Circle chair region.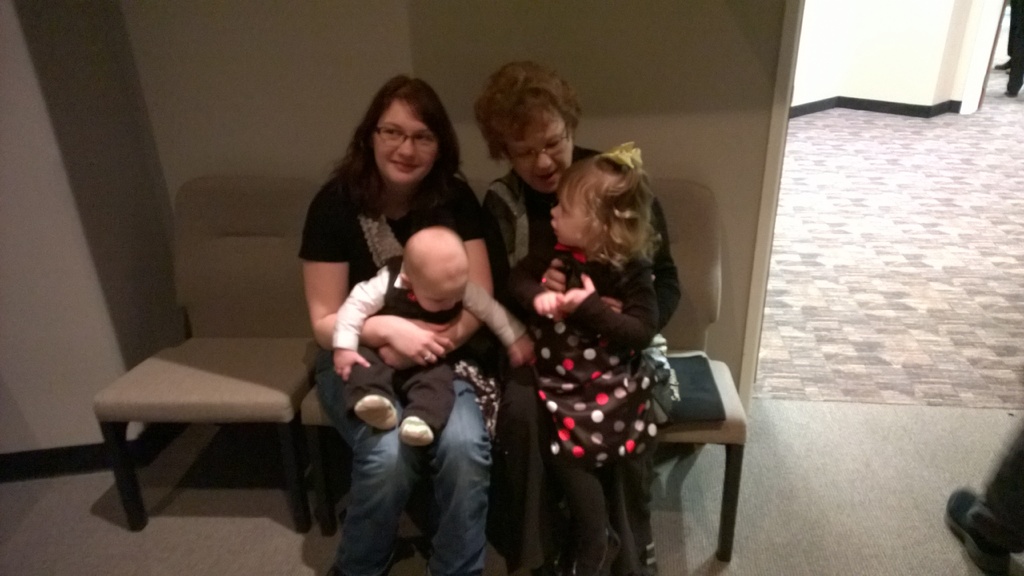
Region: bbox=(77, 260, 339, 542).
